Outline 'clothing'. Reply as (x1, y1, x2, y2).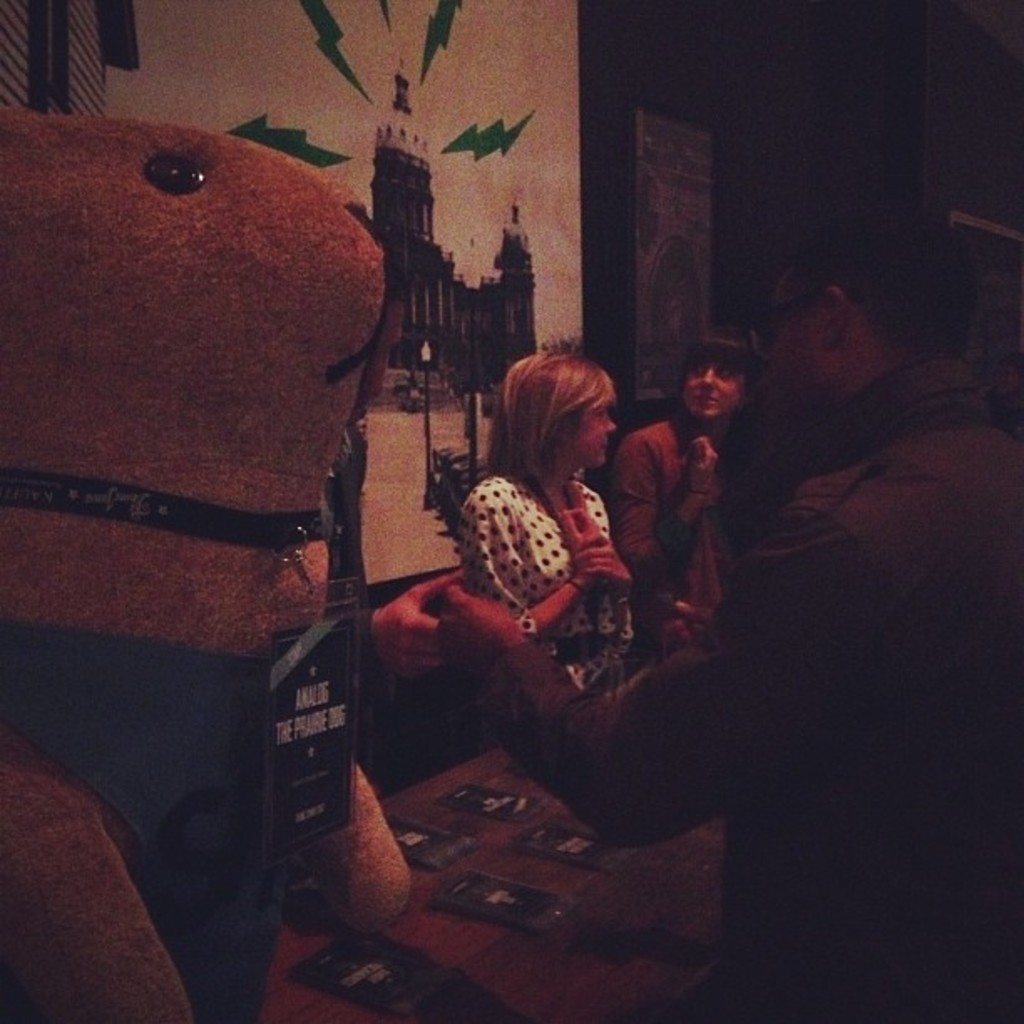
(455, 361, 1022, 1022).
